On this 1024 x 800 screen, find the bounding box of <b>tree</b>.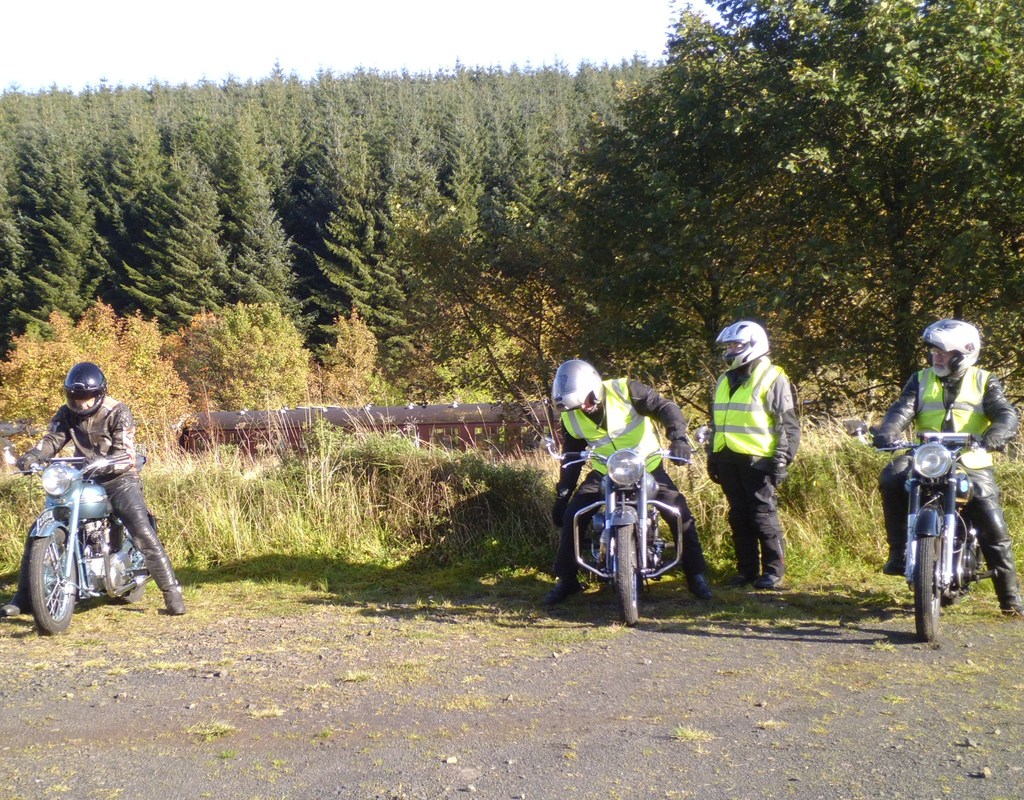
Bounding box: 0, 282, 191, 456.
